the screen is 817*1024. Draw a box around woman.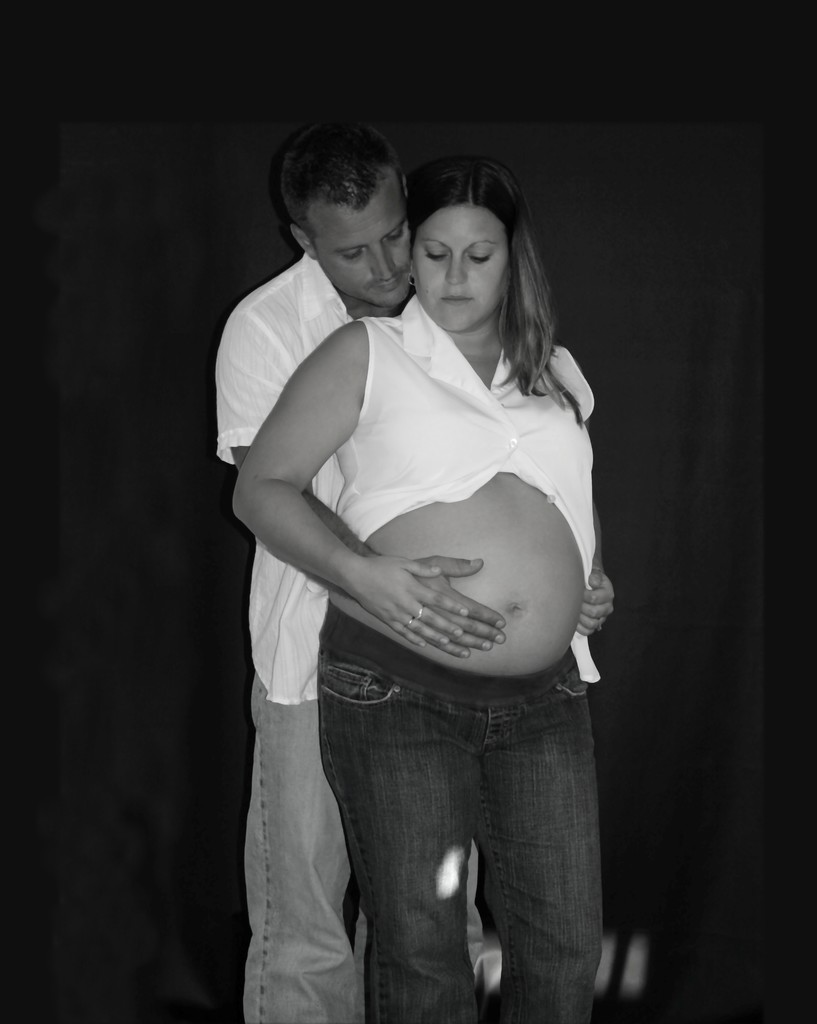
(x1=199, y1=90, x2=624, y2=1020).
